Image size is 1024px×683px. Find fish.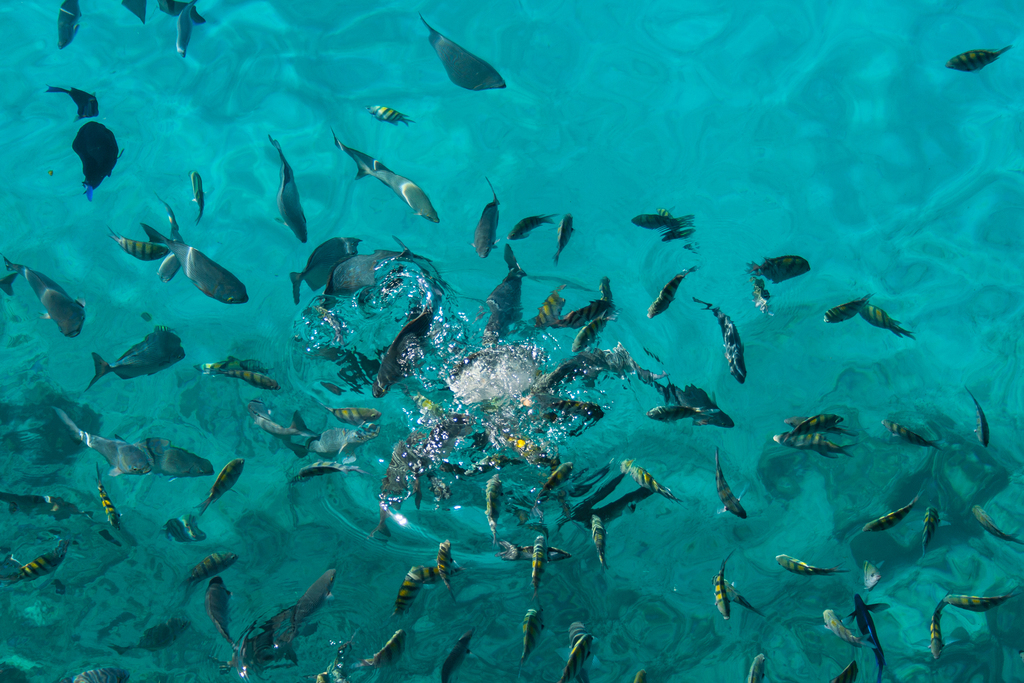
410/10/522/103.
